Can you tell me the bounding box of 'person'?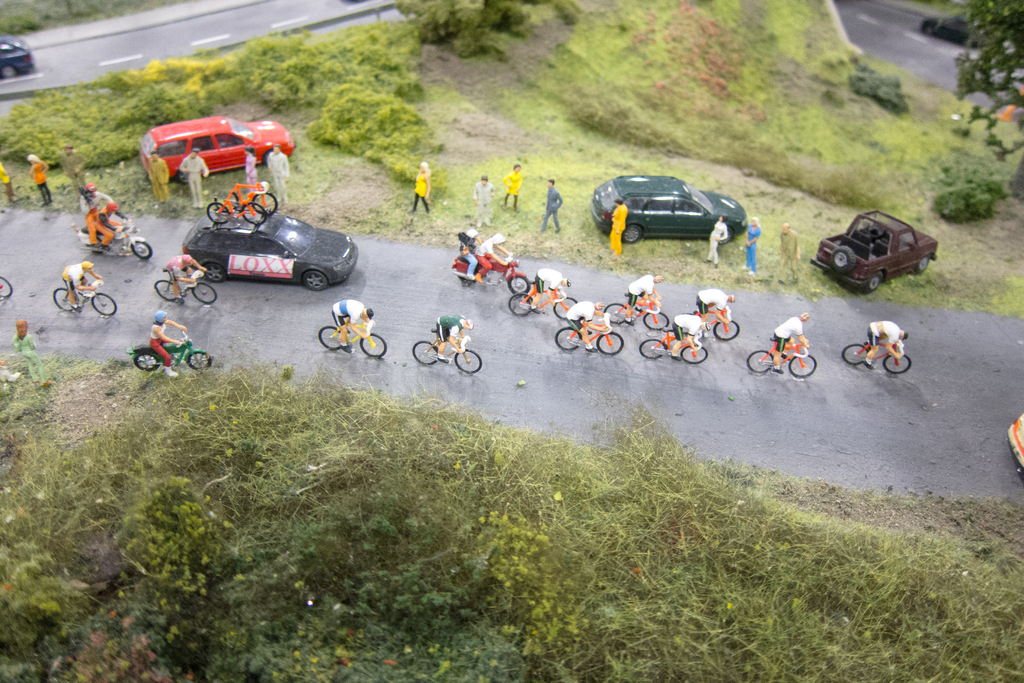
select_region(150, 150, 172, 206).
